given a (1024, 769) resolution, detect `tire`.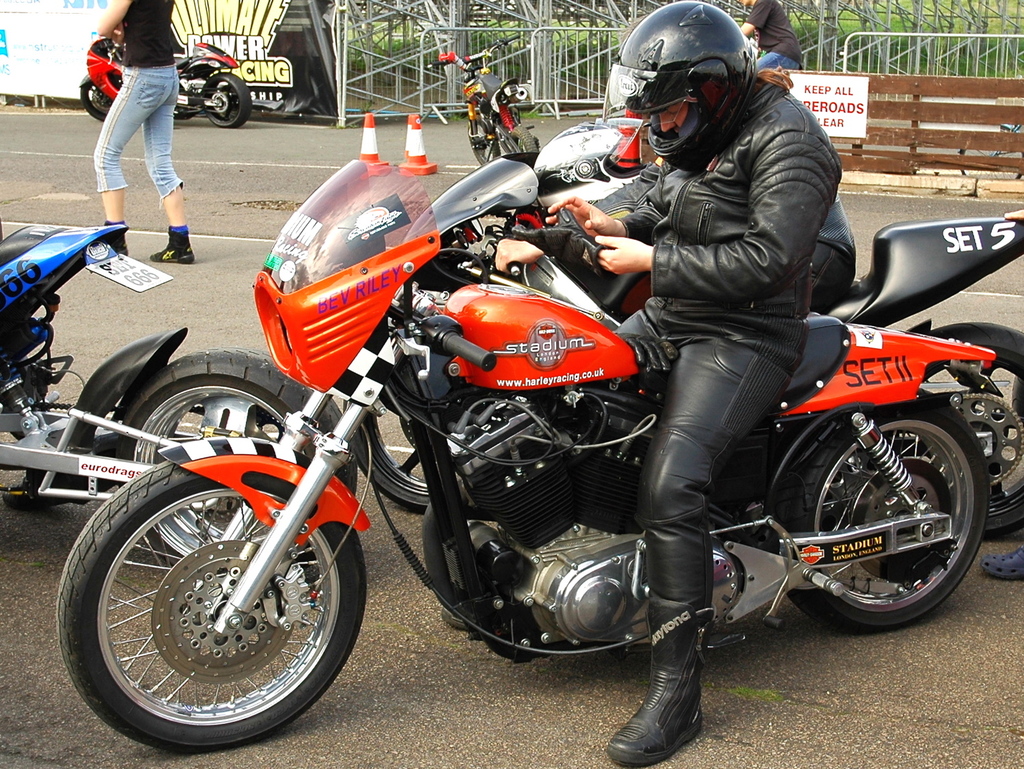
region(468, 116, 501, 165).
